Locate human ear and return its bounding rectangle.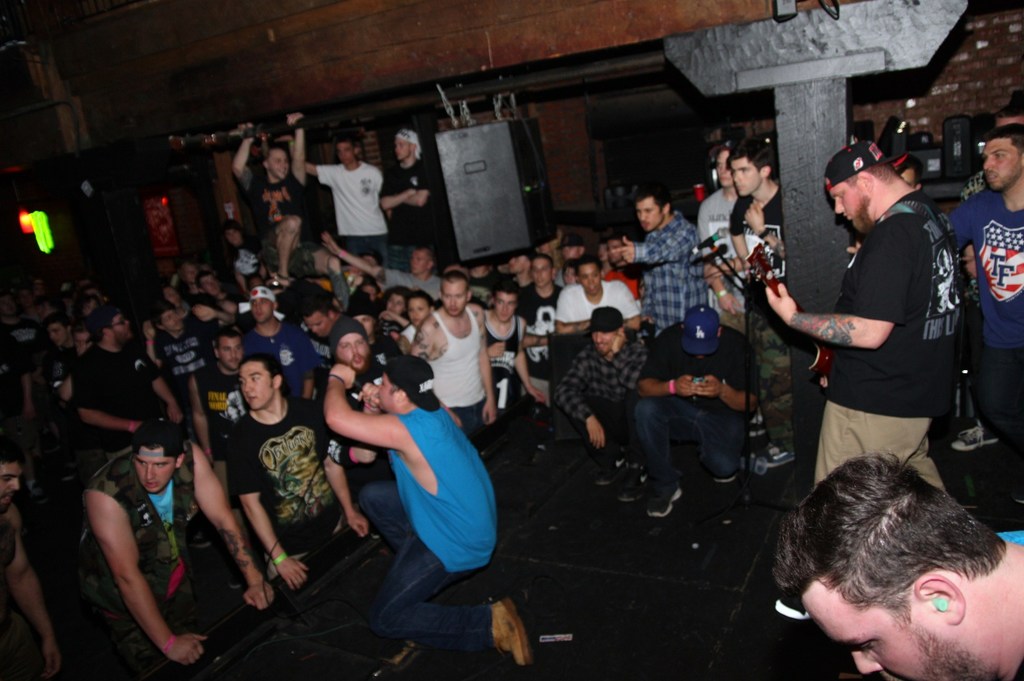
box=[660, 202, 670, 215].
